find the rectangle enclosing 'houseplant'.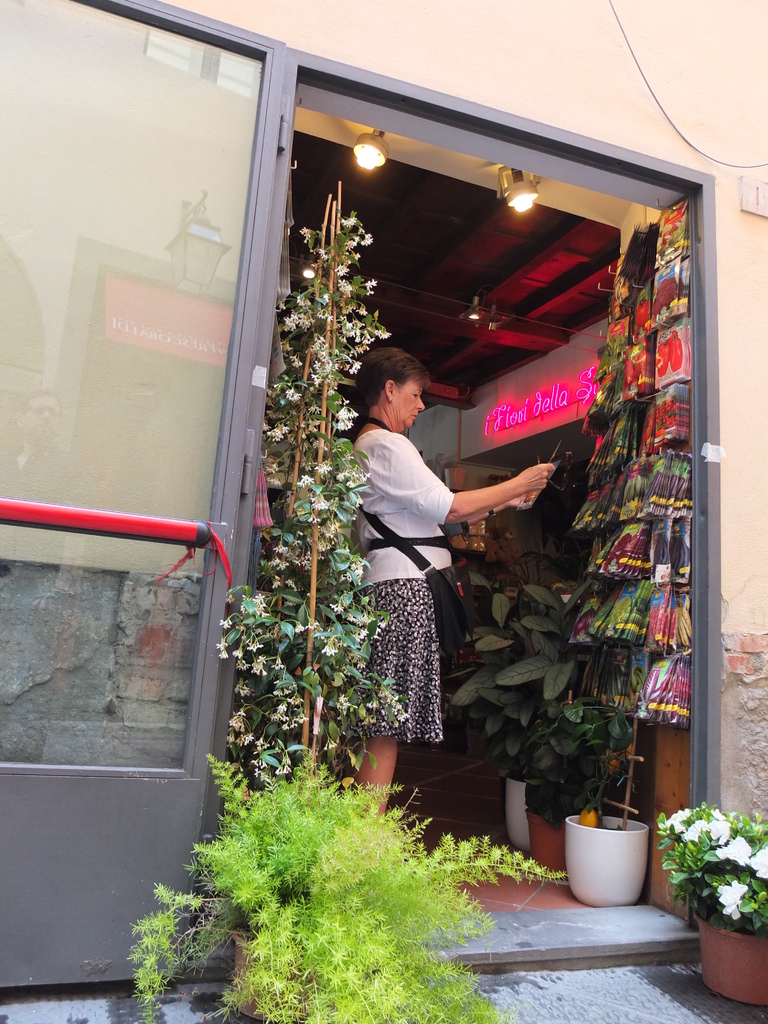
121, 732, 569, 1023.
